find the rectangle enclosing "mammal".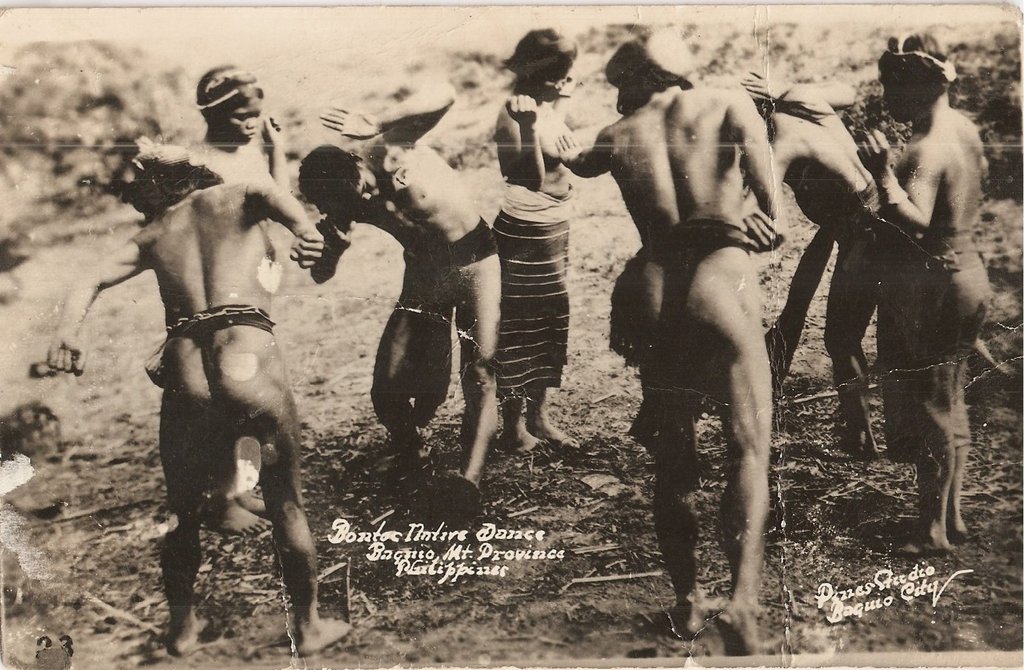
rect(854, 49, 991, 559).
